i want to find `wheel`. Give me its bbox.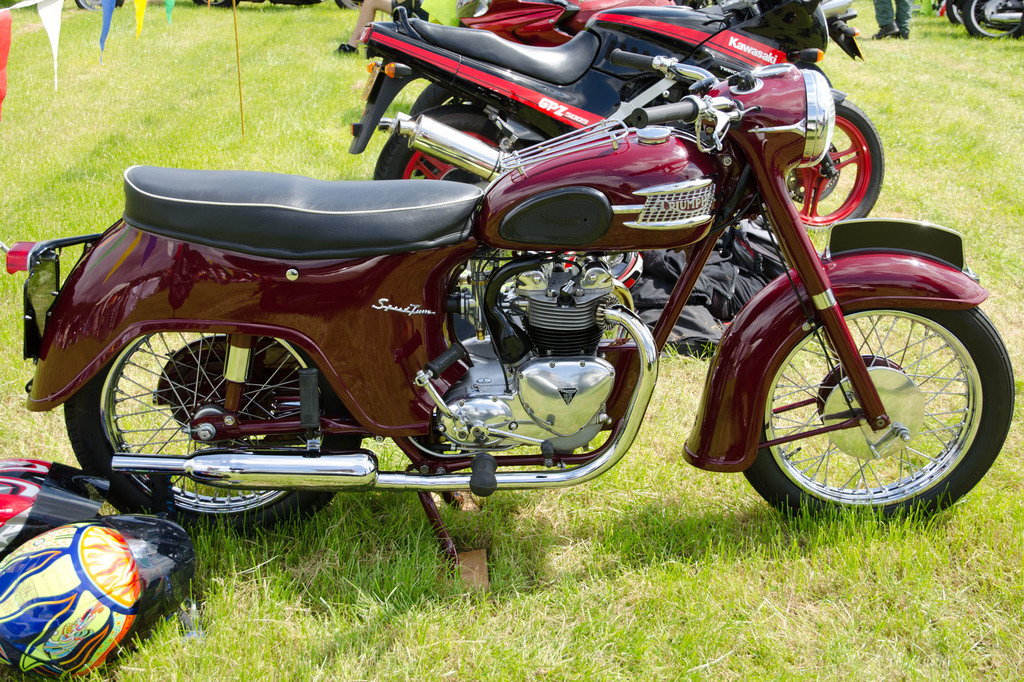
[948, 0, 968, 28].
